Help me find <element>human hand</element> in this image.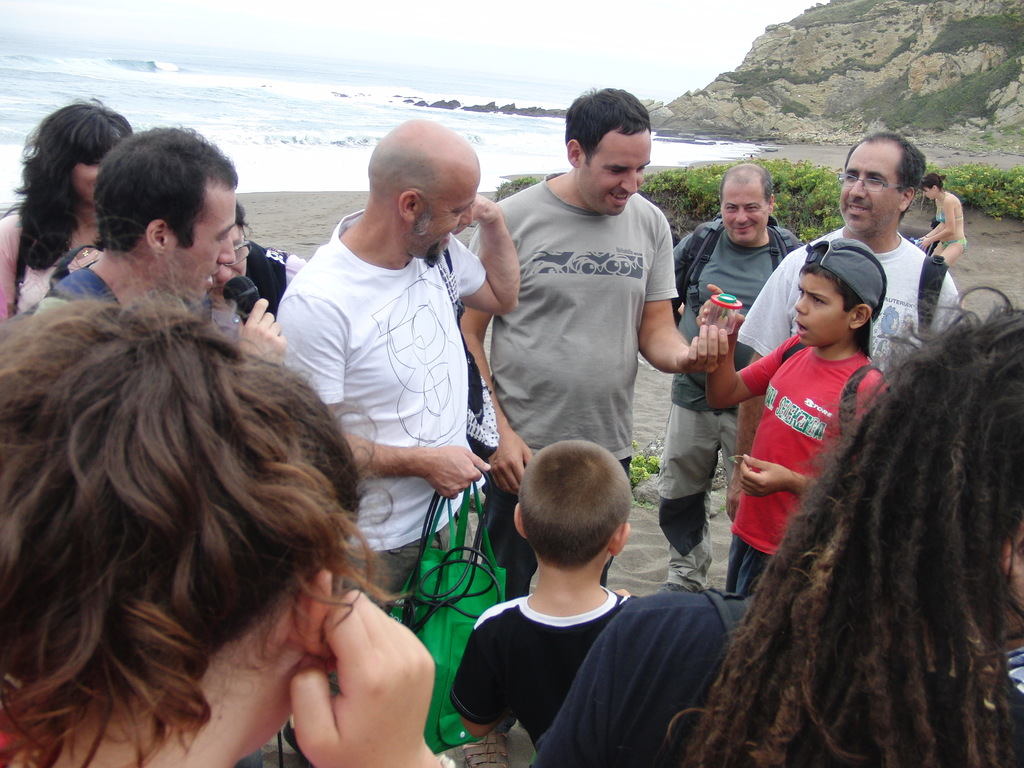
Found it: 920 237 927 250.
